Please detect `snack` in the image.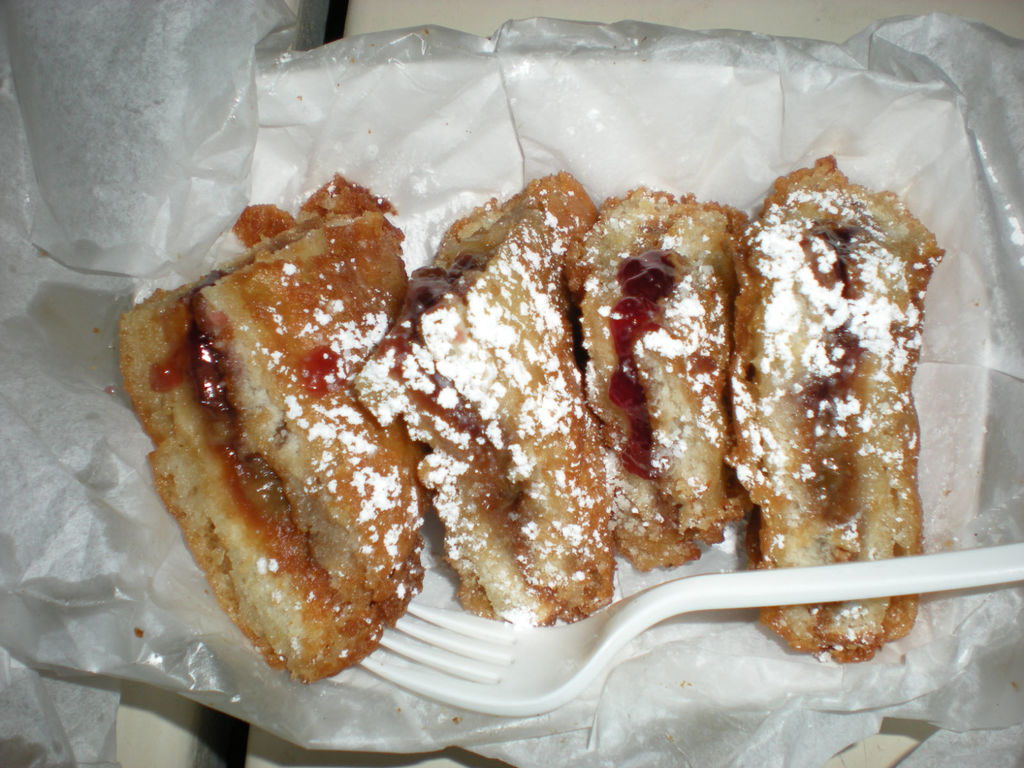
region(713, 148, 937, 632).
